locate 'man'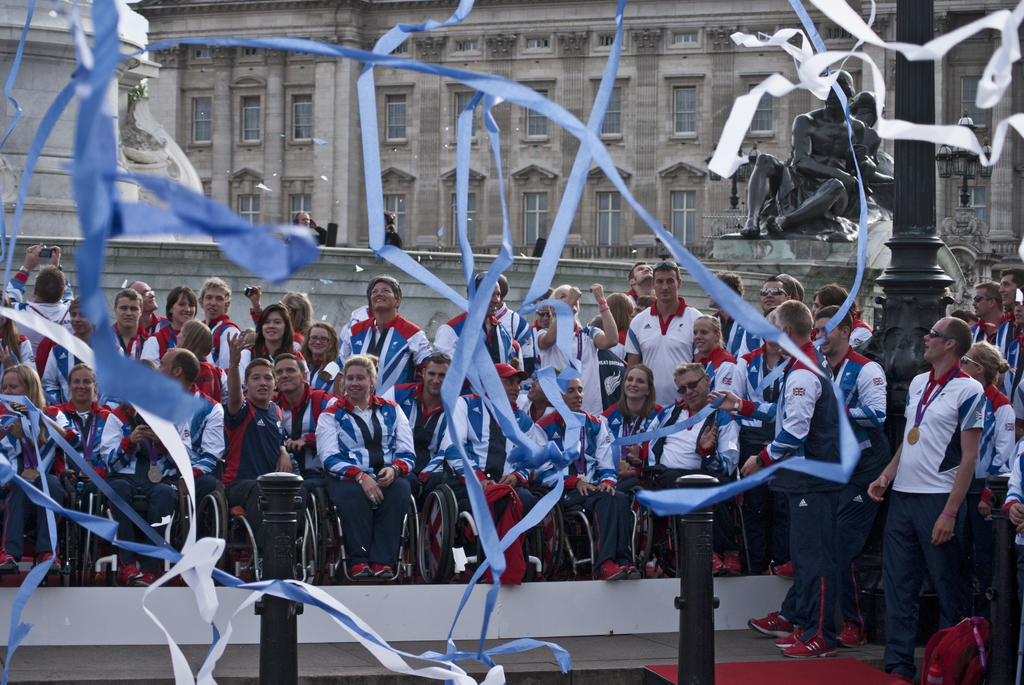
x1=328, y1=274, x2=386, y2=369
